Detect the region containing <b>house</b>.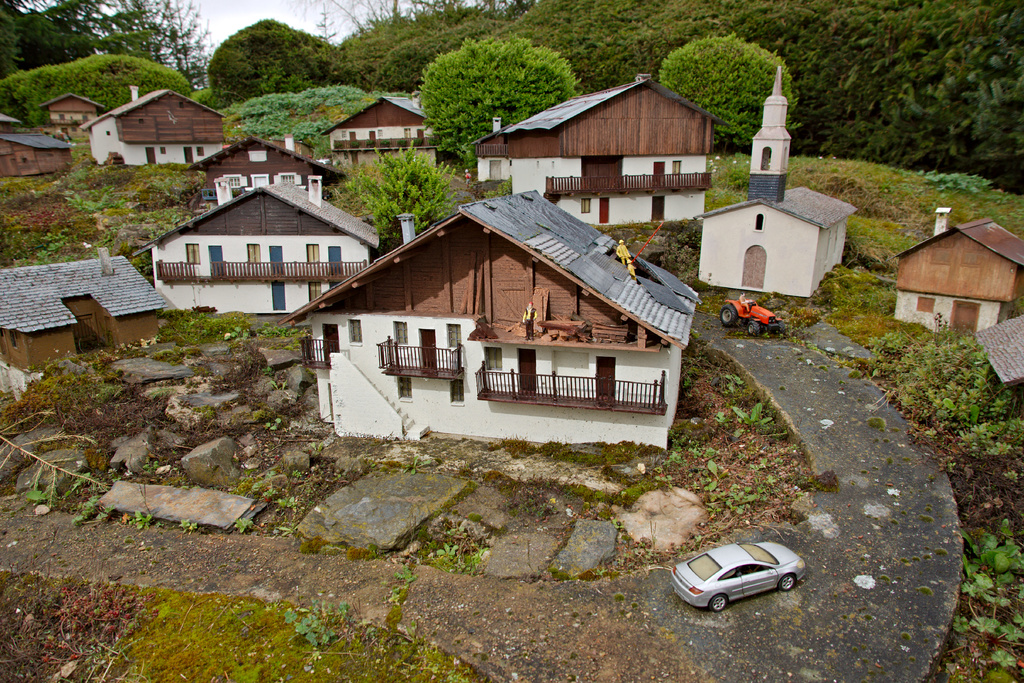
select_region(45, 94, 107, 131).
